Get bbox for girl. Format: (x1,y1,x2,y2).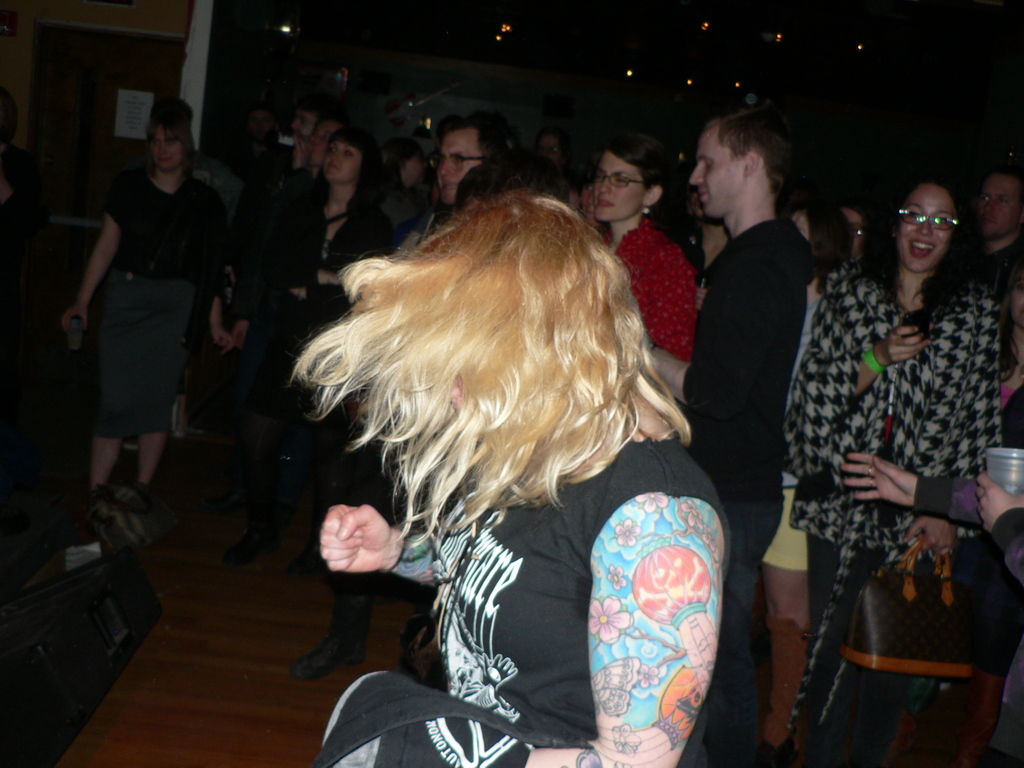
(781,180,1000,756).
